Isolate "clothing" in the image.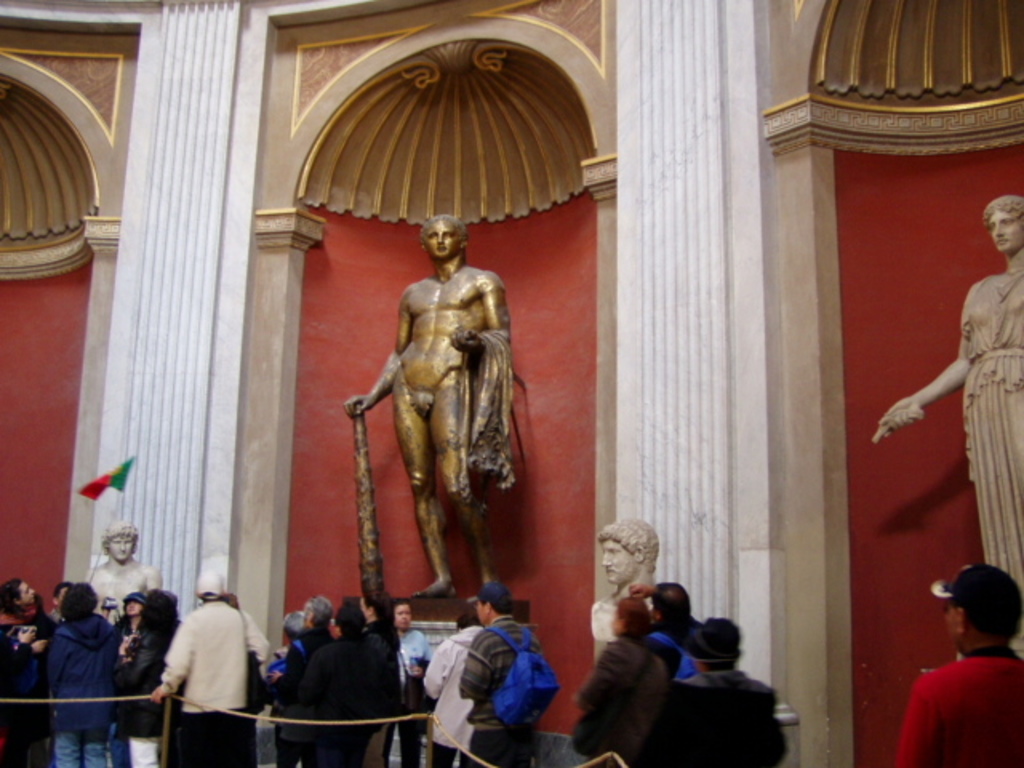
Isolated region: pyautogui.locateOnScreen(899, 648, 1022, 766).
